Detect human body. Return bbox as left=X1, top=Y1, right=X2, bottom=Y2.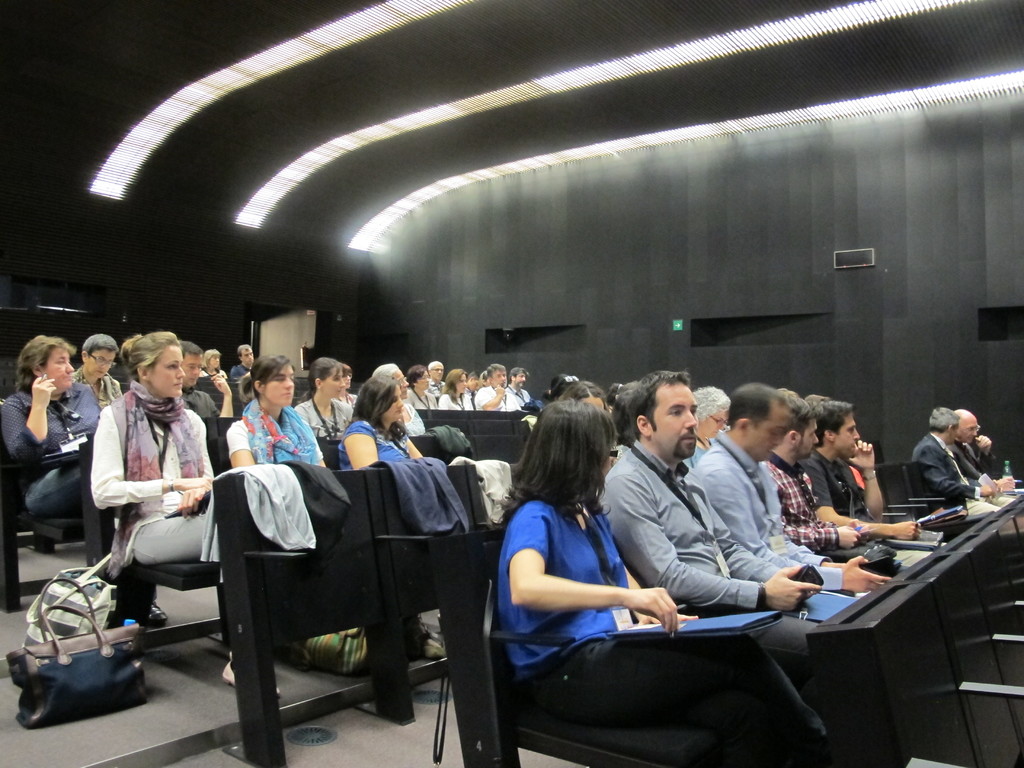
left=204, top=347, right=227, bottom=377.
